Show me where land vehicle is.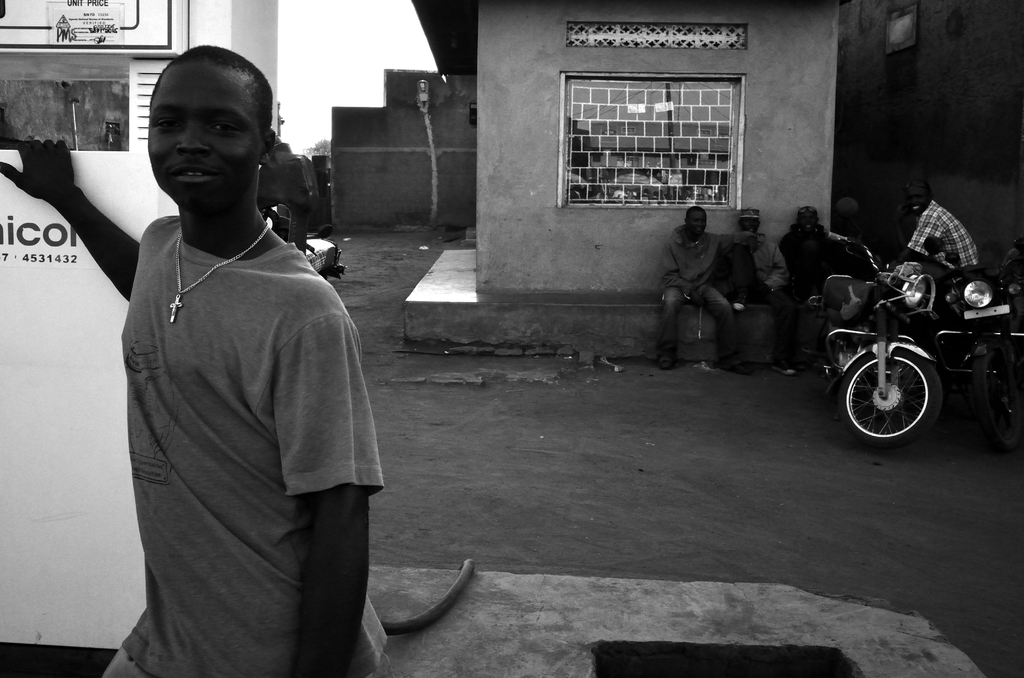
land vehicle is at locate(915, 234, 1023, 438).
